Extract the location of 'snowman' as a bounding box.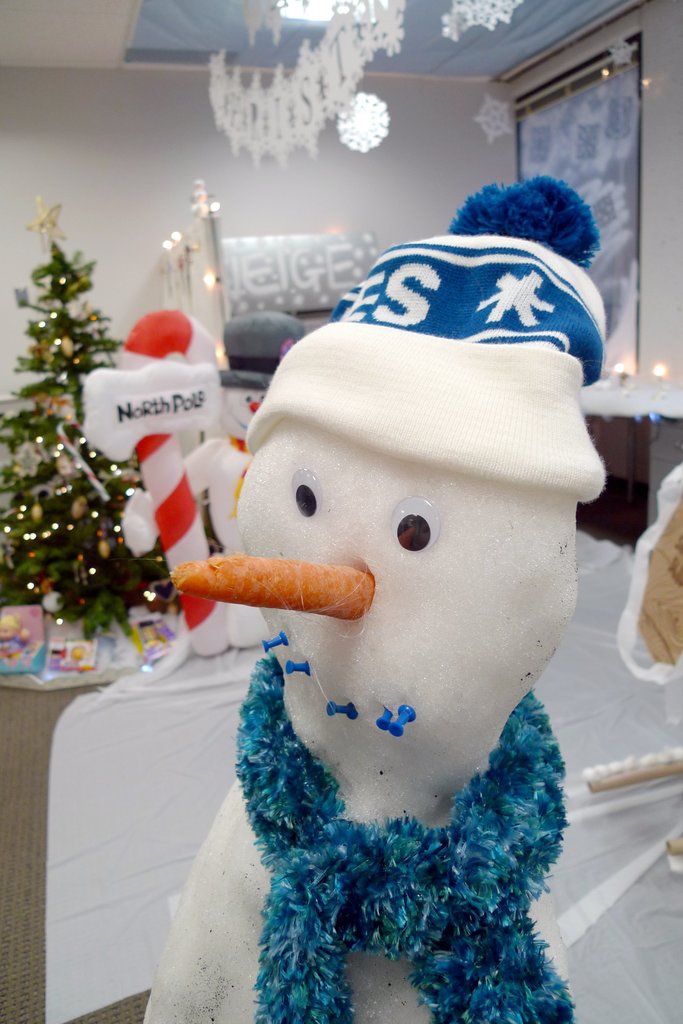
x1=205 y1=214 x2=630 y2=966.
